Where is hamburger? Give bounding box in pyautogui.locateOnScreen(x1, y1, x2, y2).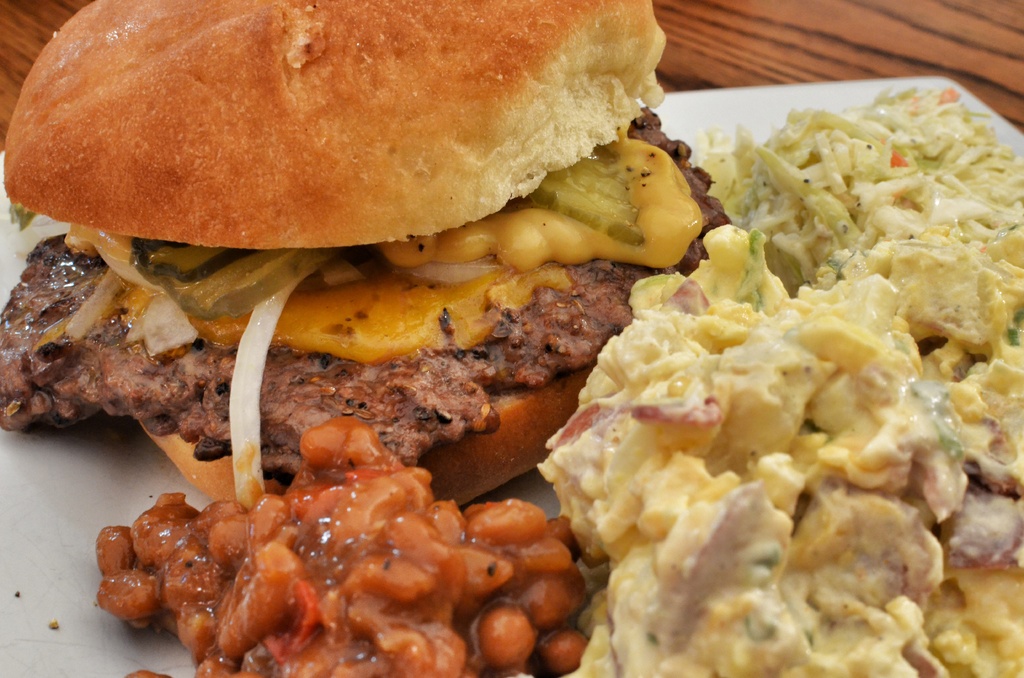
pyautogui.locateOnScreen(0, 0, 730, 503).
